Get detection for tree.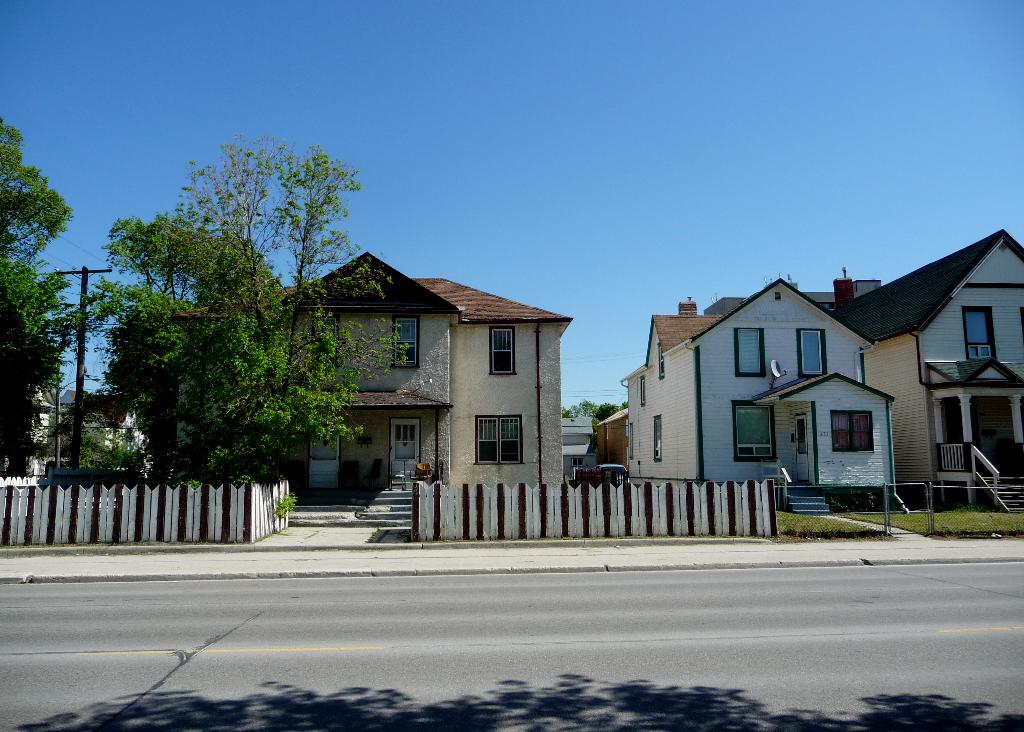
Detection: 180, 134, 332, 476.
